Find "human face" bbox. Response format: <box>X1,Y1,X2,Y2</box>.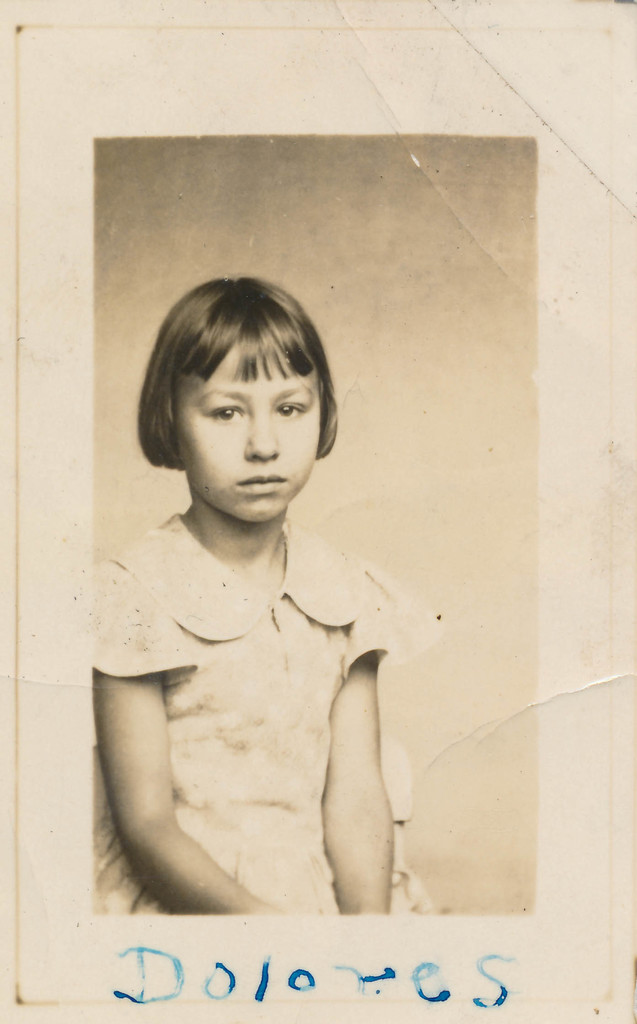
<box>178,342,320,524</box>.
